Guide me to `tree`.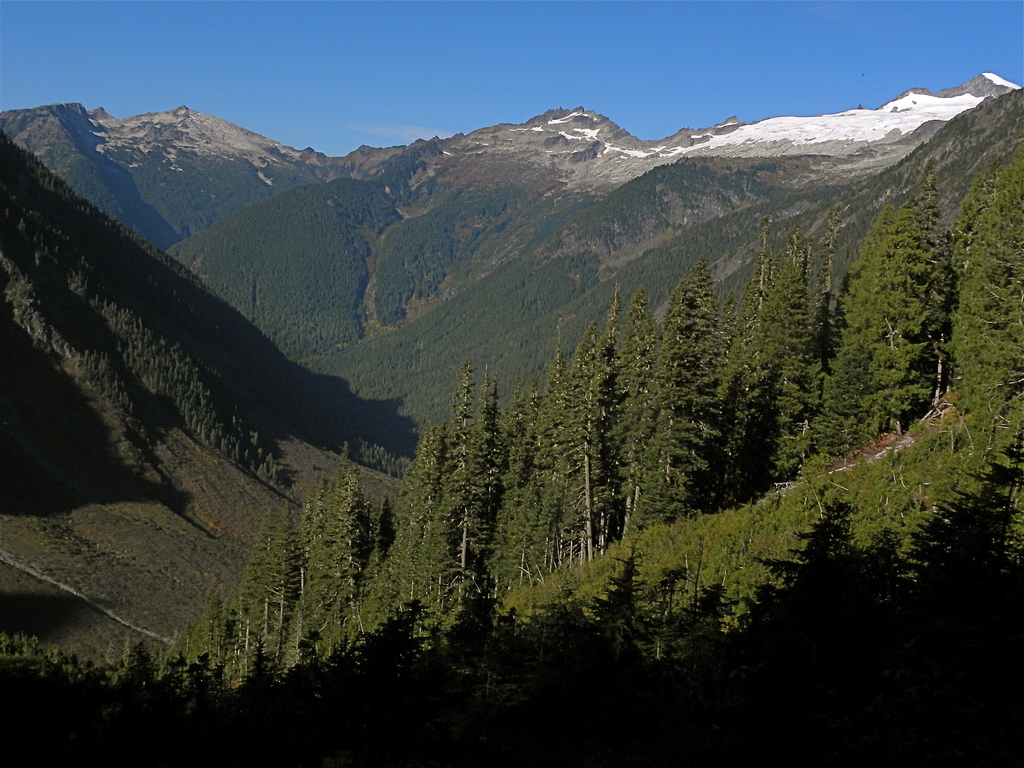
Guidance: (left=944, top=152, right=1023, bottom=429).
